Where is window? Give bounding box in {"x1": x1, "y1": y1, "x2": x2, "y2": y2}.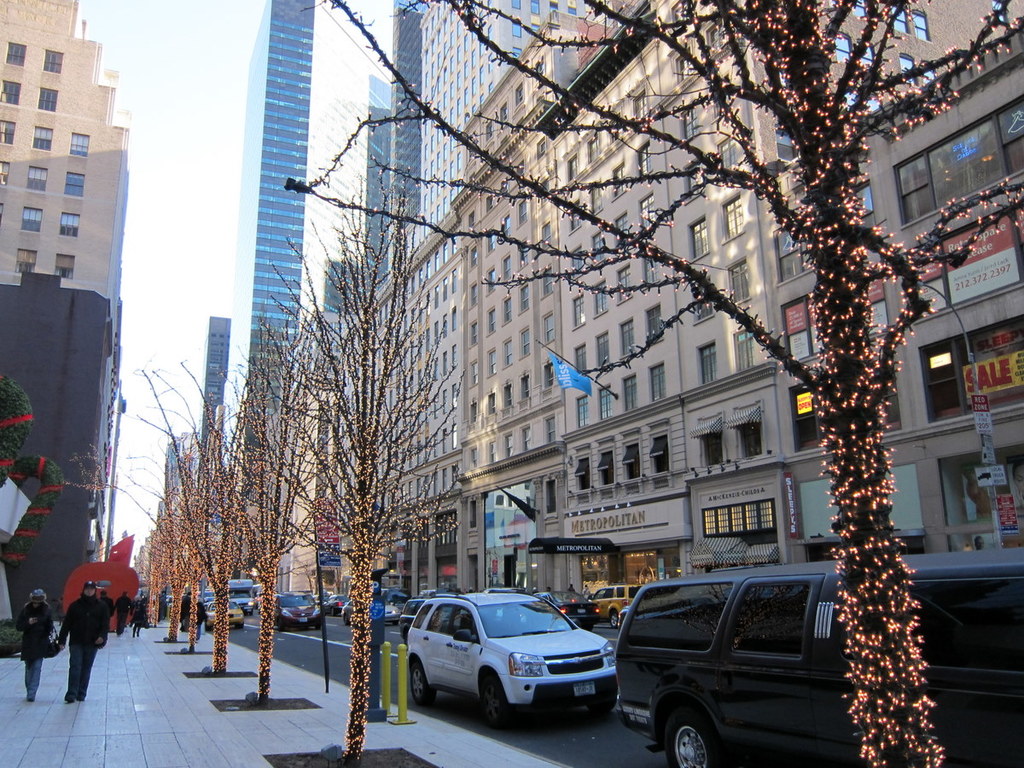
{"x1": 0, "y1": 121, "x2": 13, "y2": 146}.
